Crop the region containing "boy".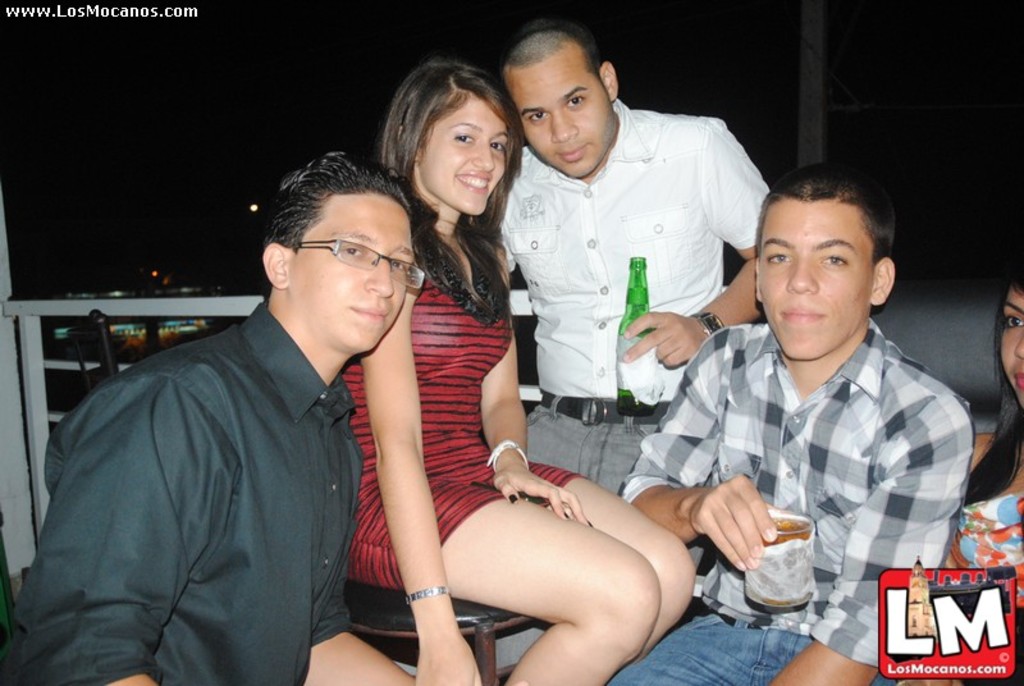
Crop region: region(604, 161, 974, 685).
